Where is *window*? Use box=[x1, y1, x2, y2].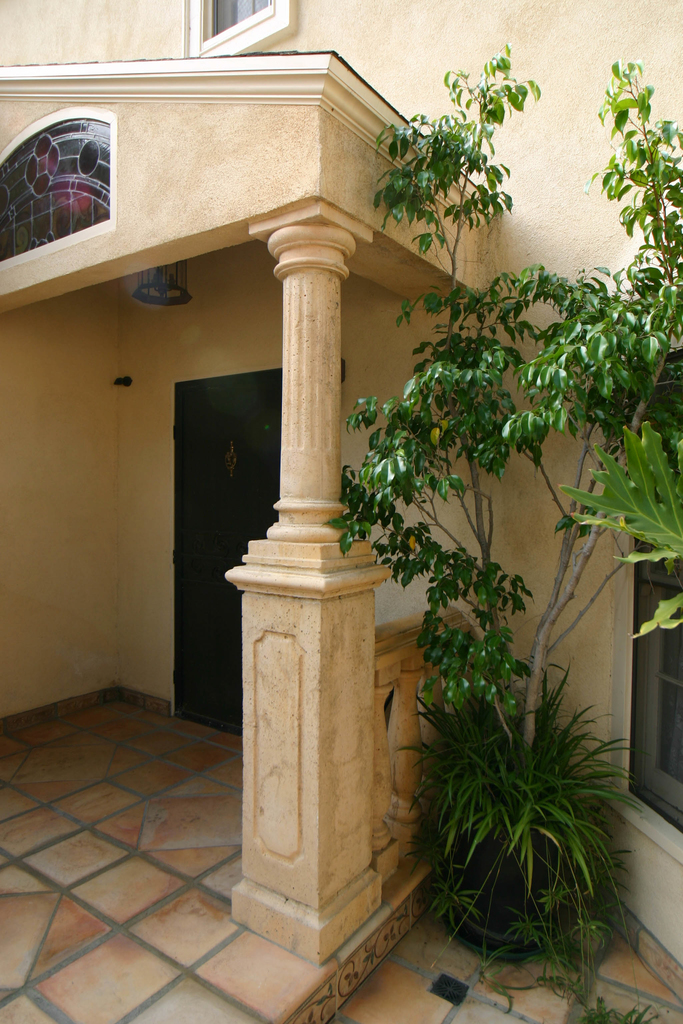
box=[183, 0, 299, 55].
